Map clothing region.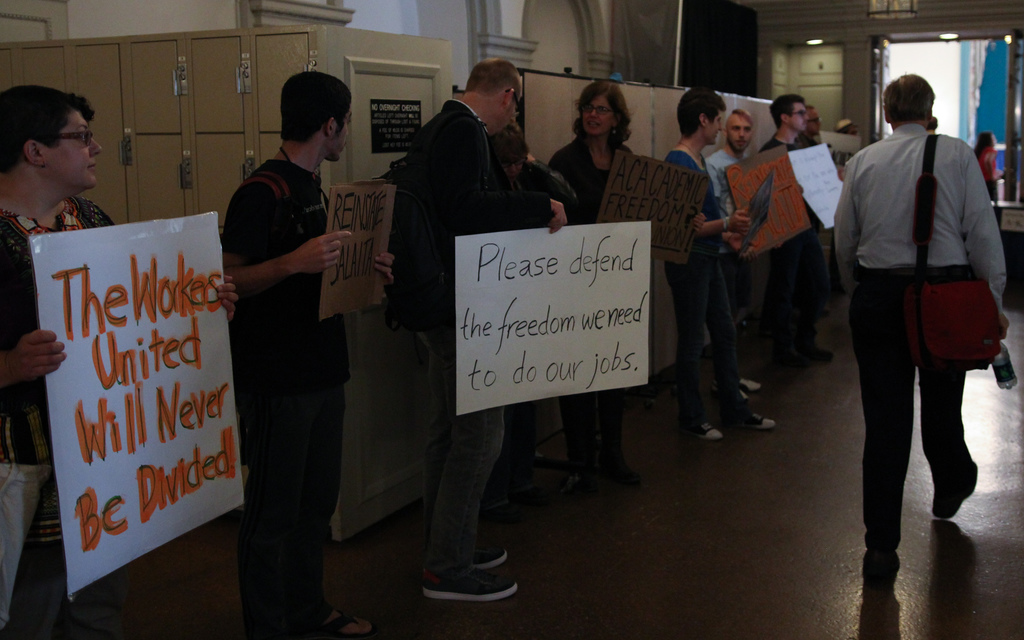
Mapped to 836/61/1007/494.
